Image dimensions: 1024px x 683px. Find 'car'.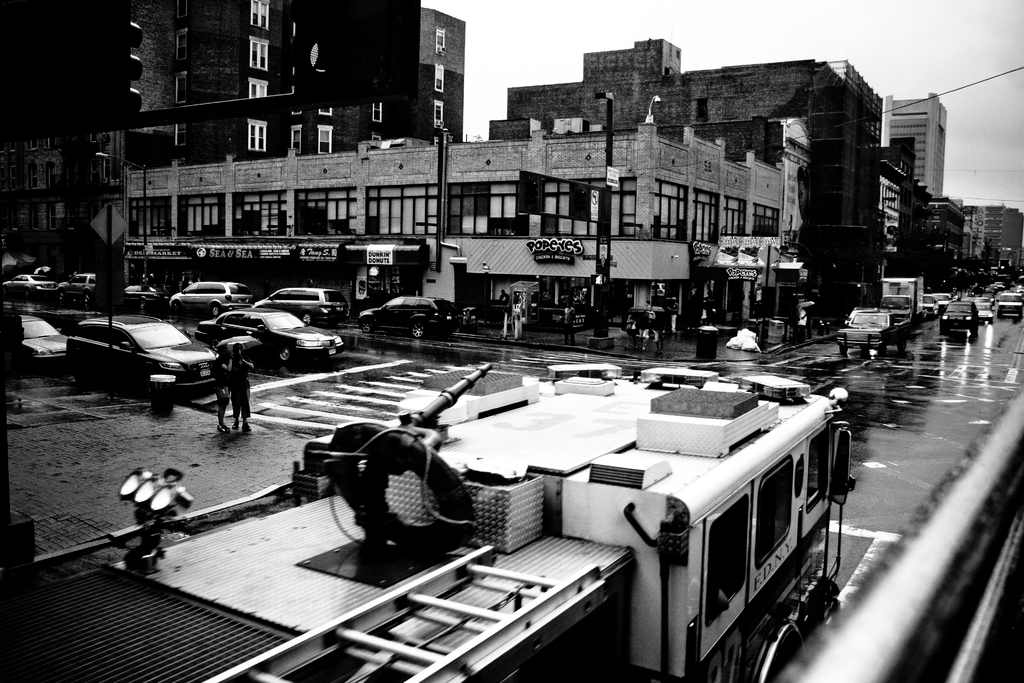
locate(993, 293, 1023, 313).
